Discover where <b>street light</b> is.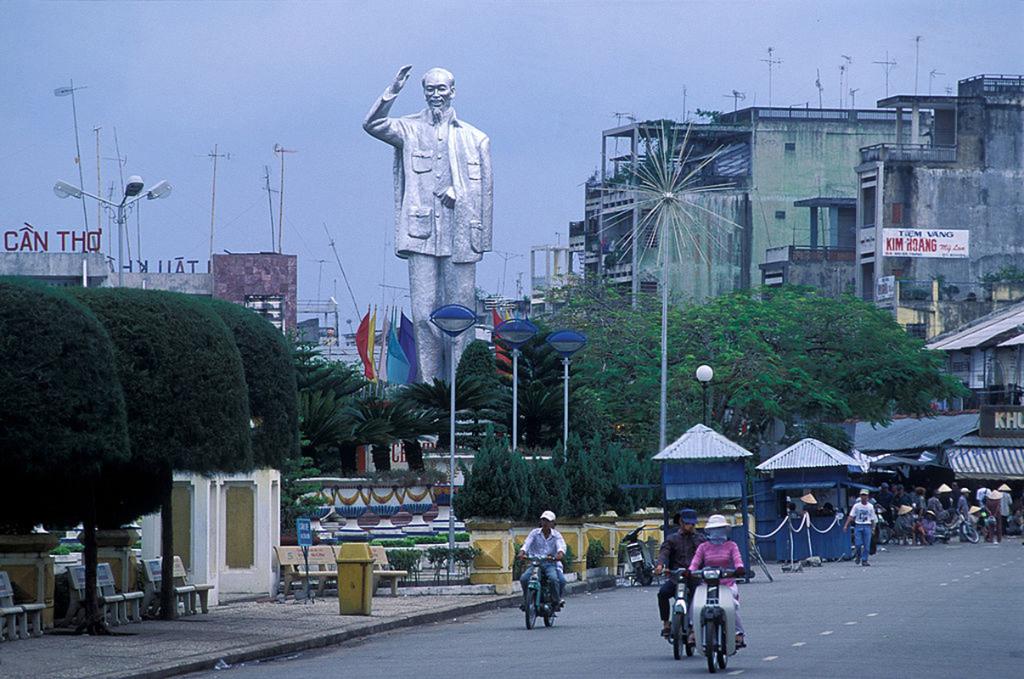
Discovered at box=[543, 328, 586, 471].
